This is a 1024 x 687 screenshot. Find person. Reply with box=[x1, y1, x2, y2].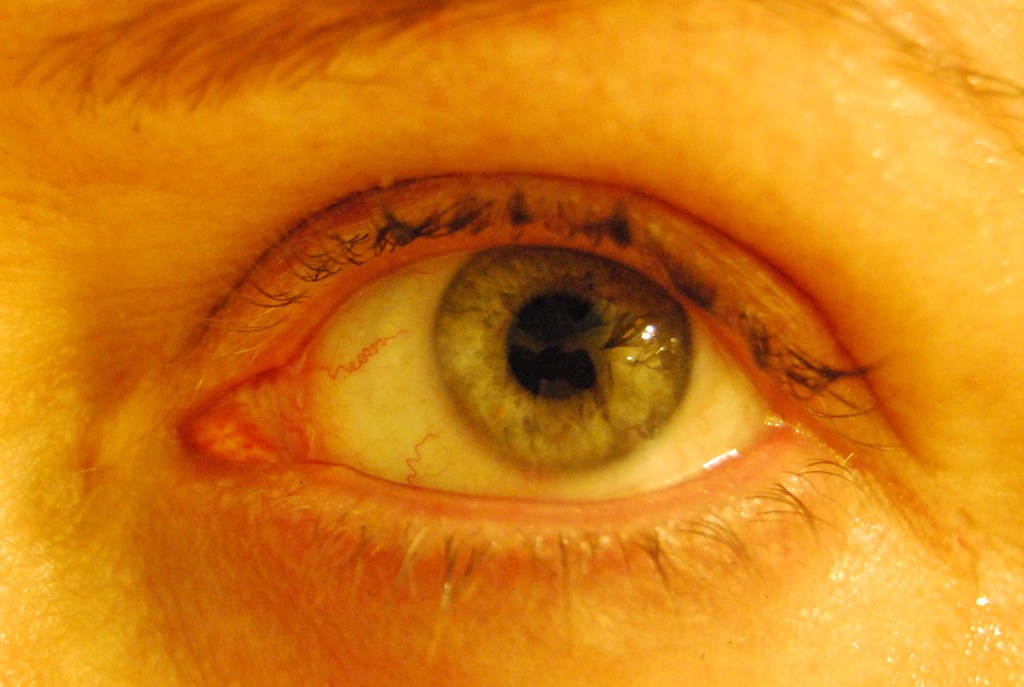
box=[0, 0, 1023, 686].
